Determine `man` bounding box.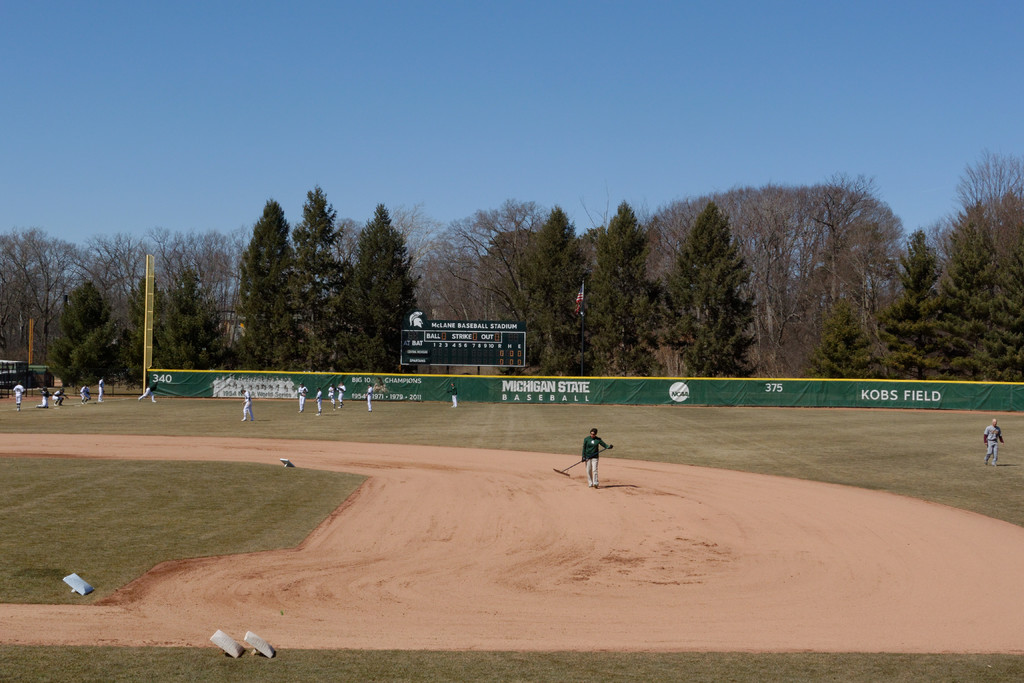
Determined: region(134, 379, 164, 401).
